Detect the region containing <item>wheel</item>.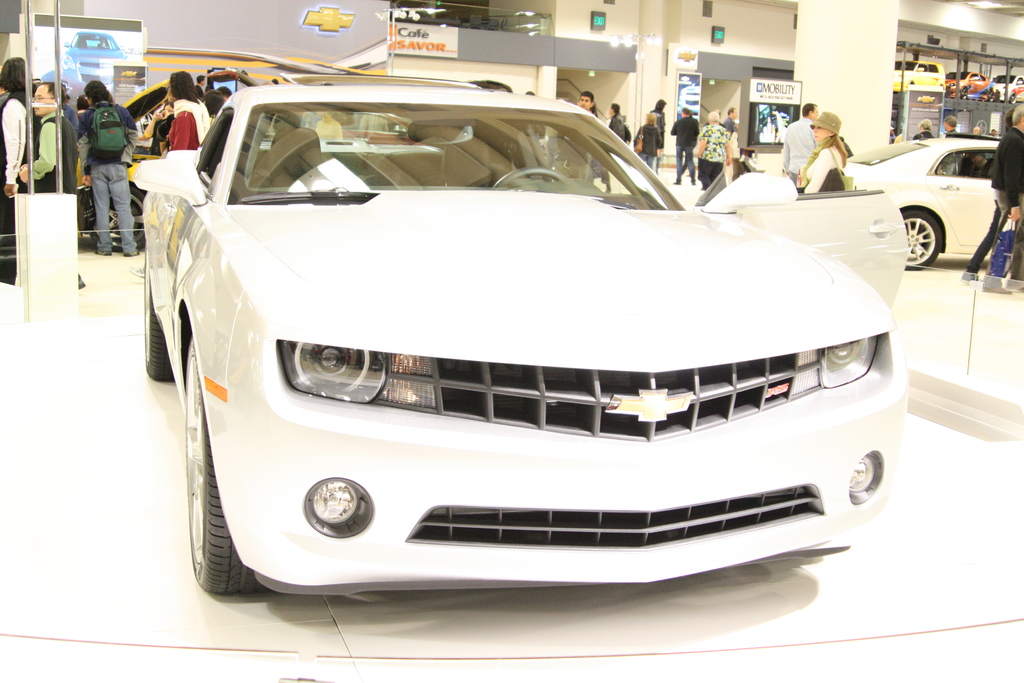
box=[144, 248, 172, 382].
